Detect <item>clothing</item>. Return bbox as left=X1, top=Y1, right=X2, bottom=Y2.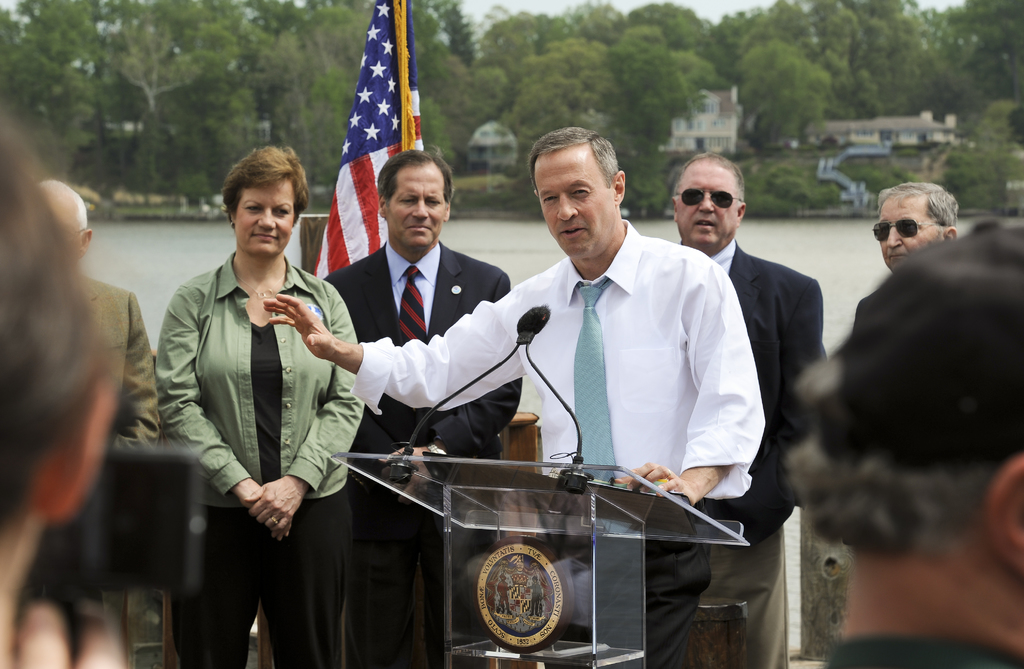
left=346, top=217, right=765, bottom=668.
